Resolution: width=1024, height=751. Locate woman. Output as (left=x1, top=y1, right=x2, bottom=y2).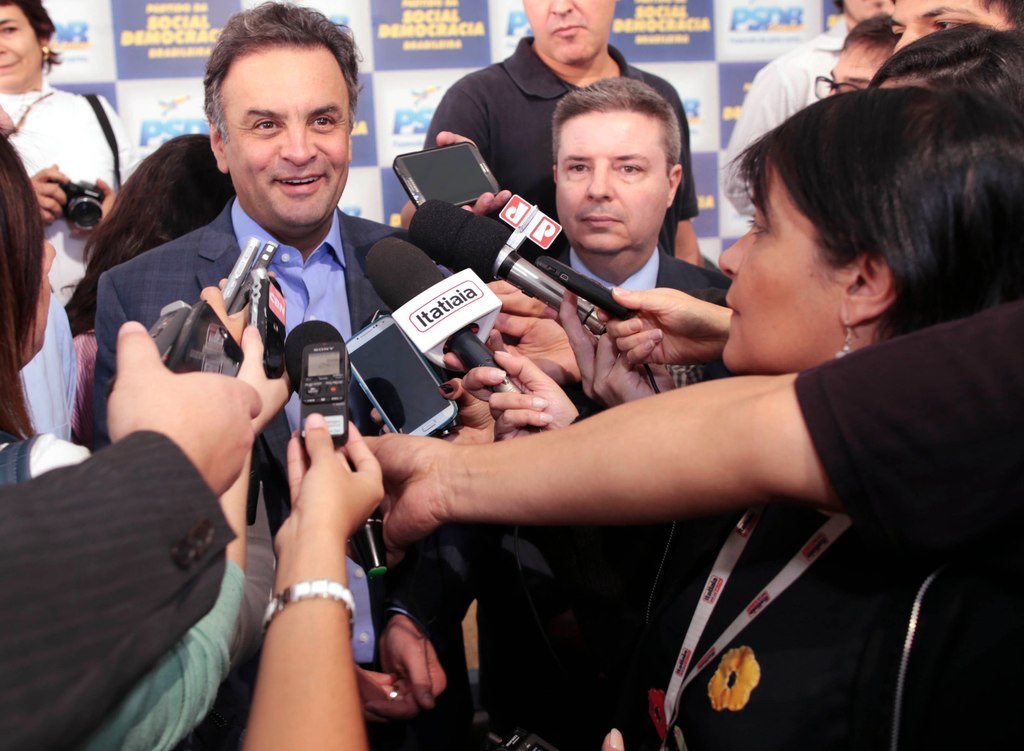
(left=69, top=127, right=243, bottom=446).
